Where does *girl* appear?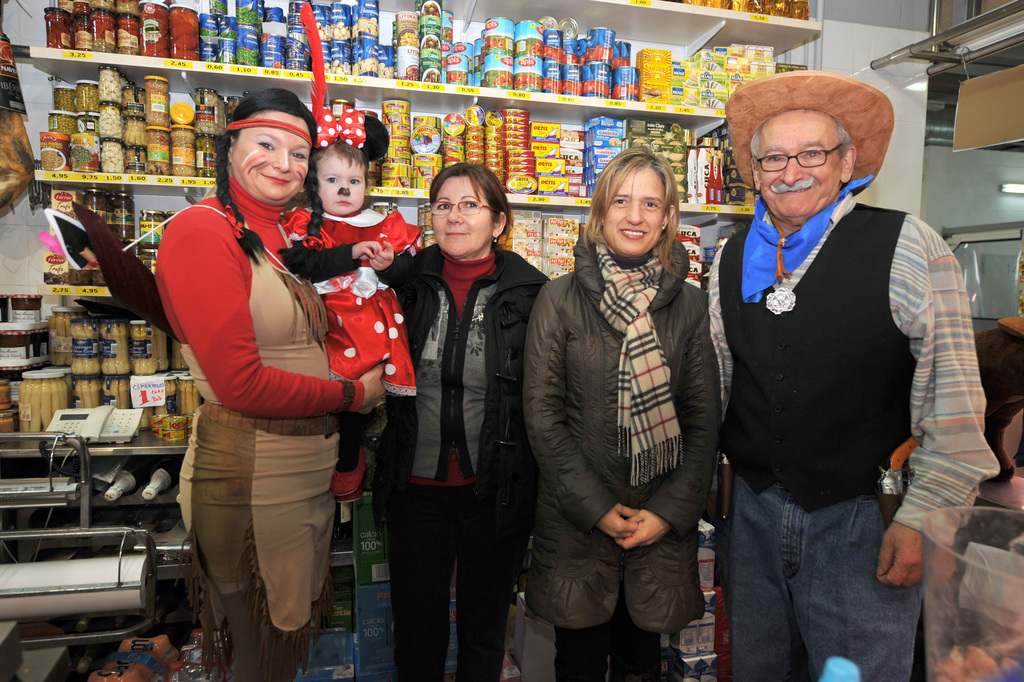
Appears at <box>279,108,414,506</box>.
